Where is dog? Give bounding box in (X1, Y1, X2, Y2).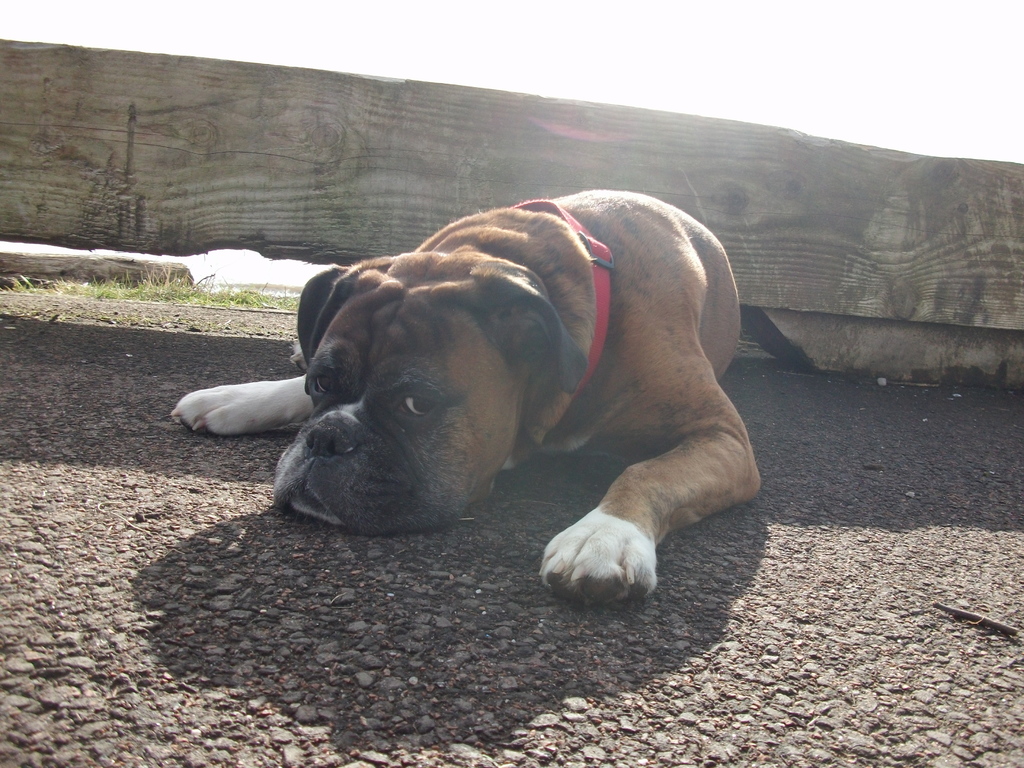
(170, 195, 763, 604).
